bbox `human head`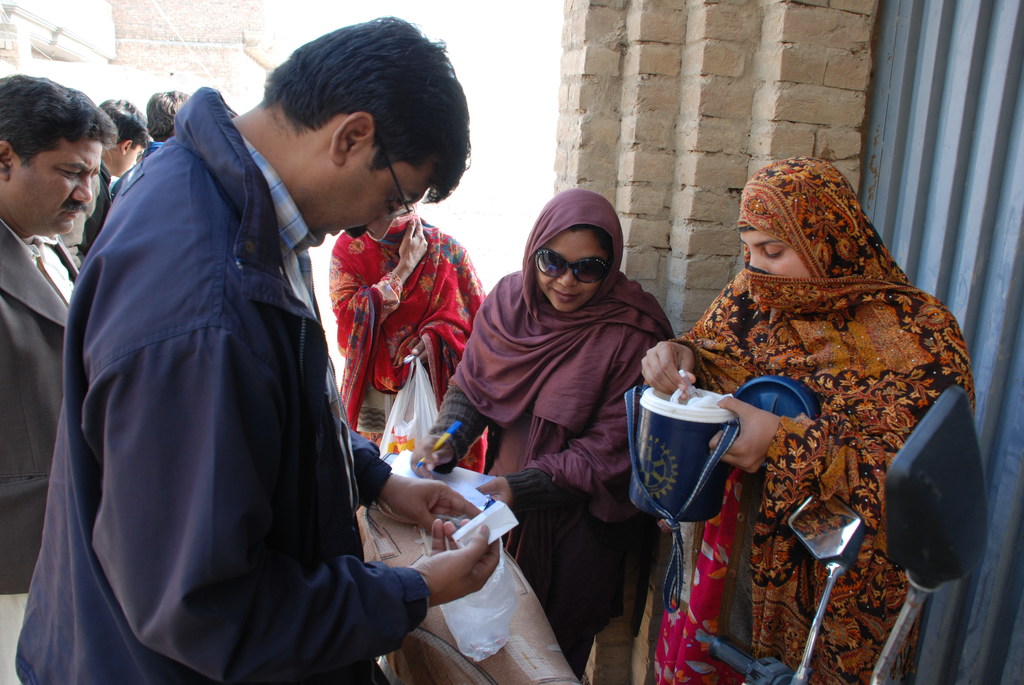
x1=97 y1=90 x2=149 y2=181
